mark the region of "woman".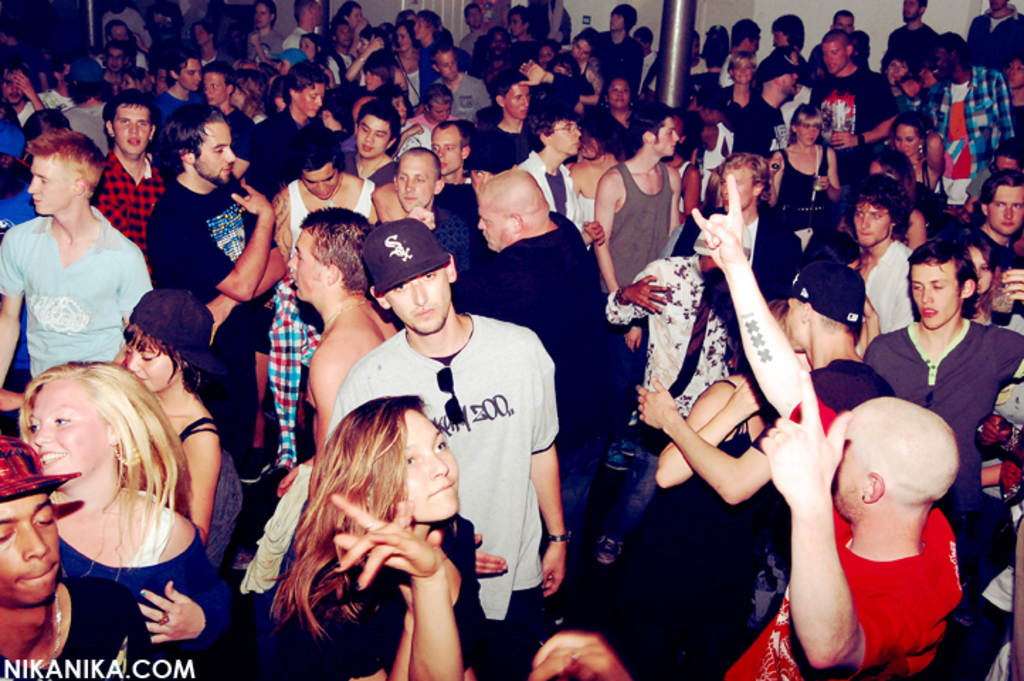
Region: [x1=122, y1=287, x2=218, y2=550].
